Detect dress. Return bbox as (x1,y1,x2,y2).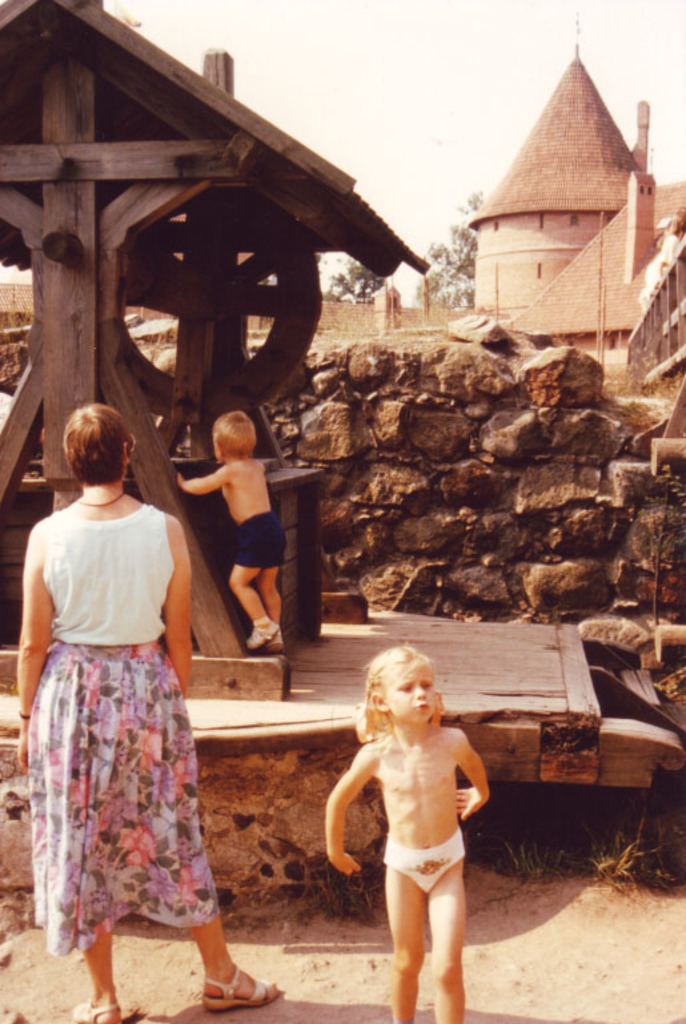
(17,475,224,936).
